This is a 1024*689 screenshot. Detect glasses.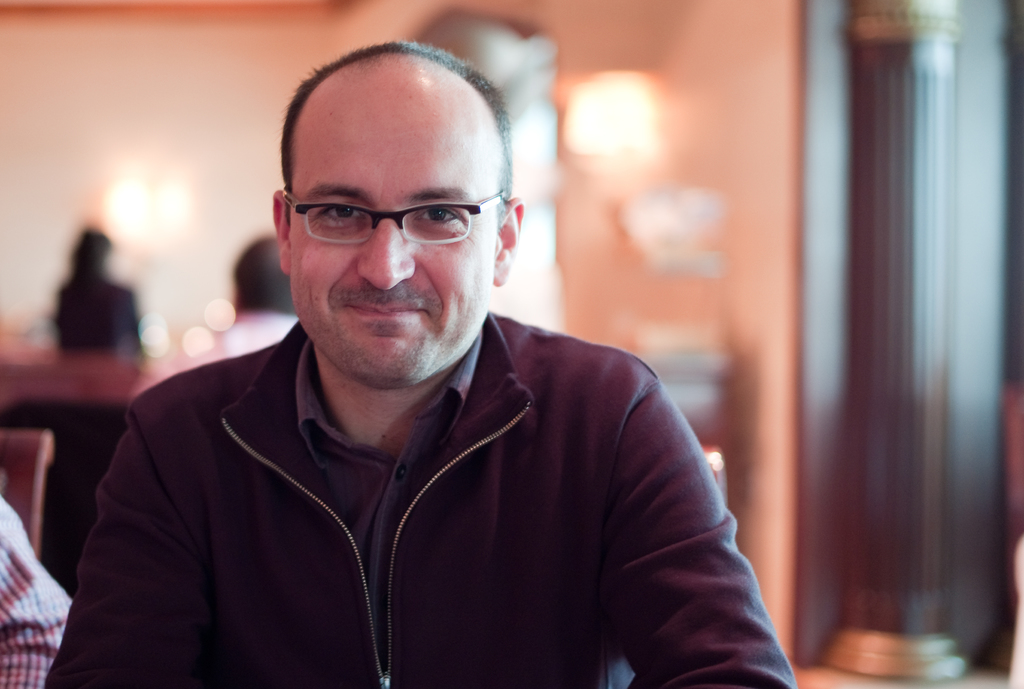
region(280, 186, 511, 249).
